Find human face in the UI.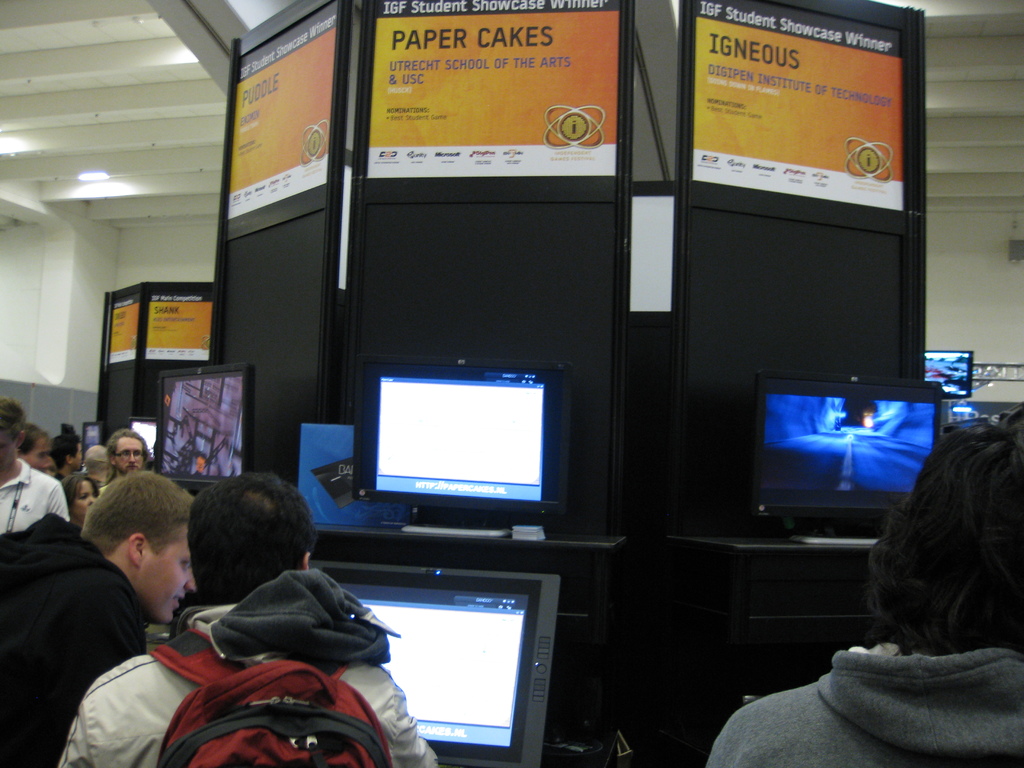
UI element at bbox(64, 444, 81, 474).
